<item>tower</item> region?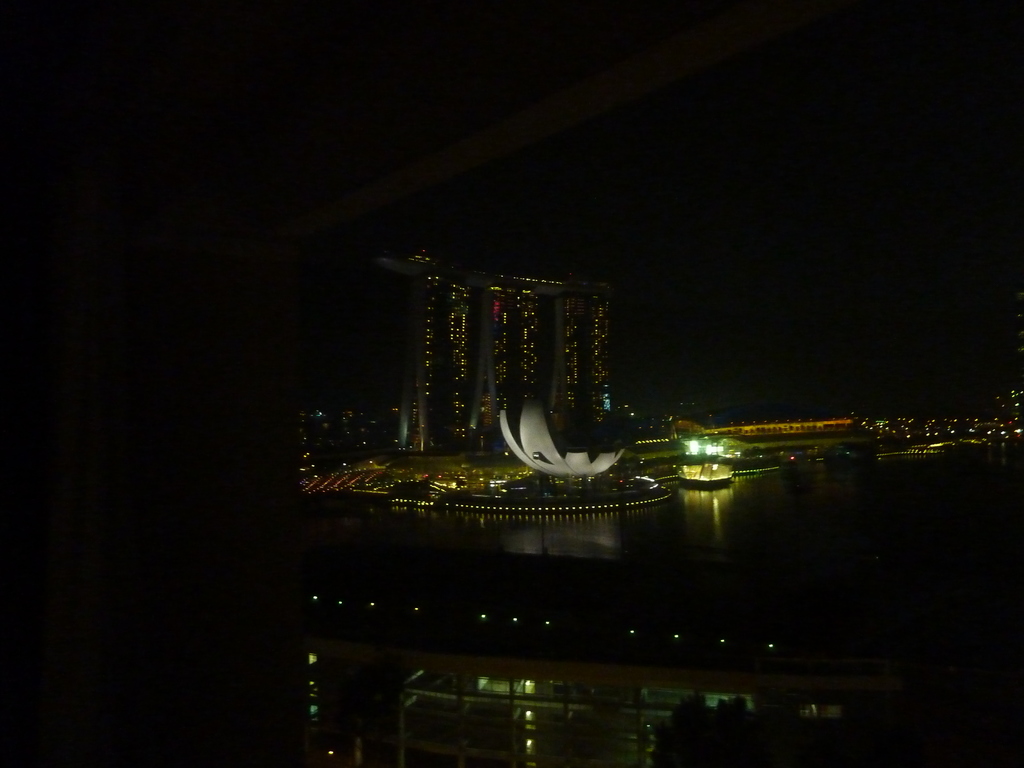
l=474, t=266, r=605, b=447
